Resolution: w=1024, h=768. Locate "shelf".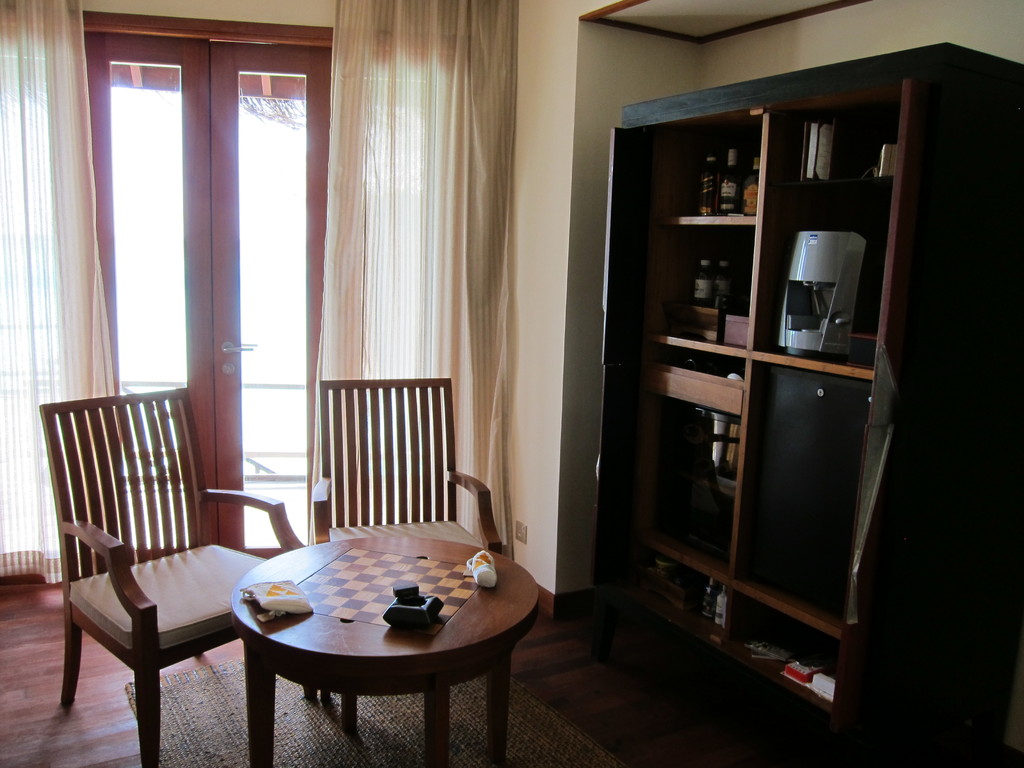
box=[605, 355, 744, 492].
